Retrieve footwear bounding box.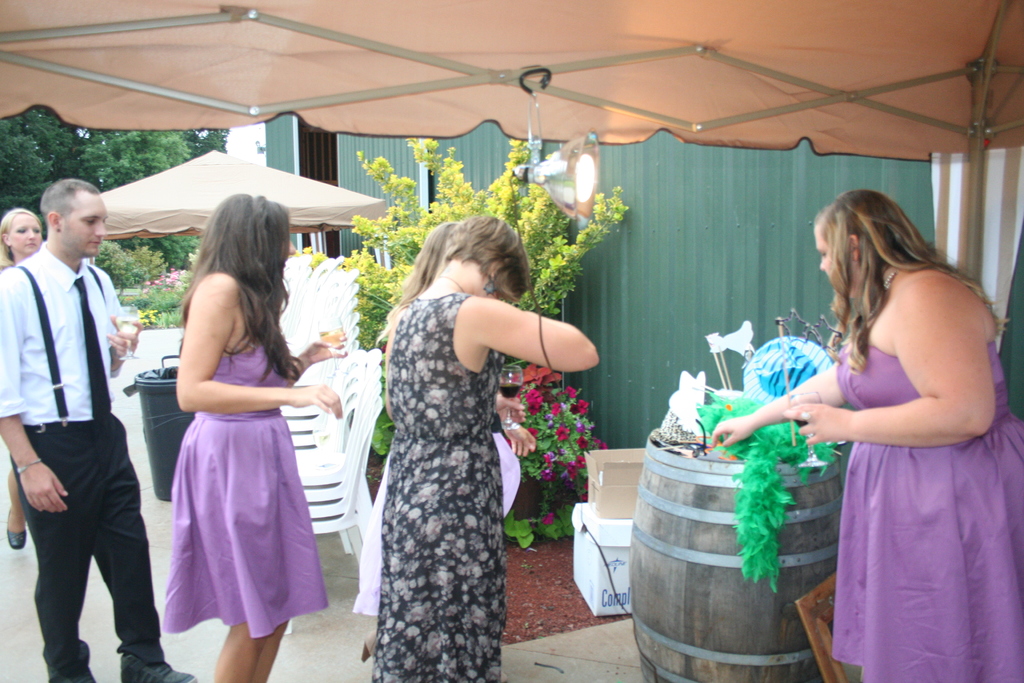
Bounding box: [6, 509, 27, 550].
